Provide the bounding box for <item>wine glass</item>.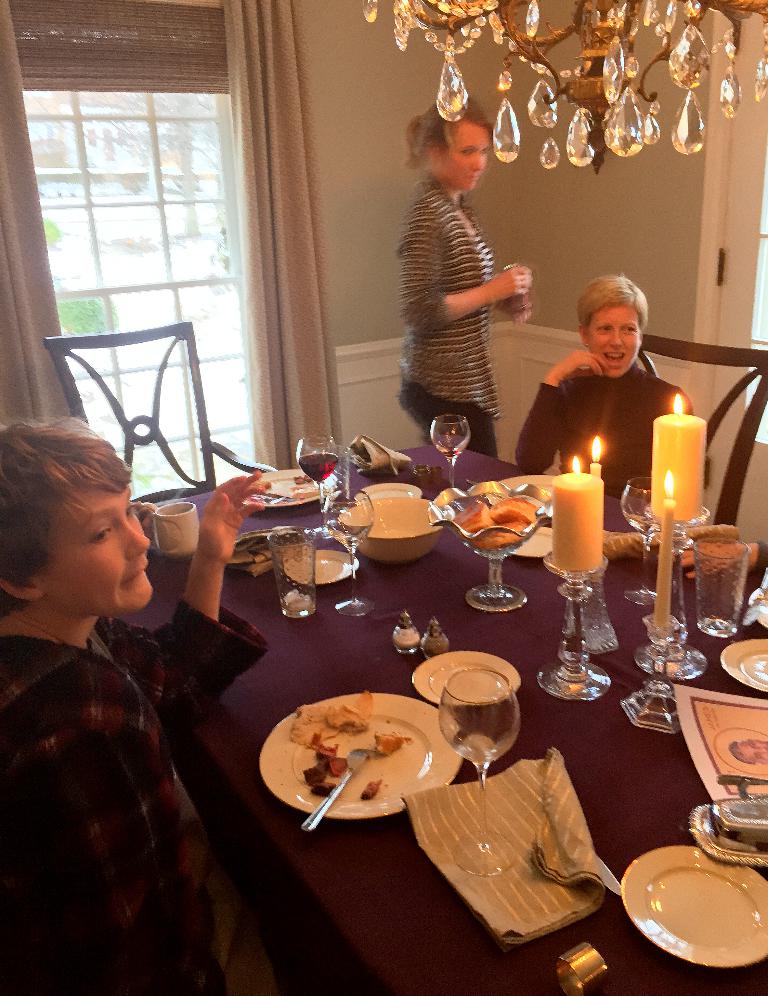
Rect(430, 416, 469, 484).
